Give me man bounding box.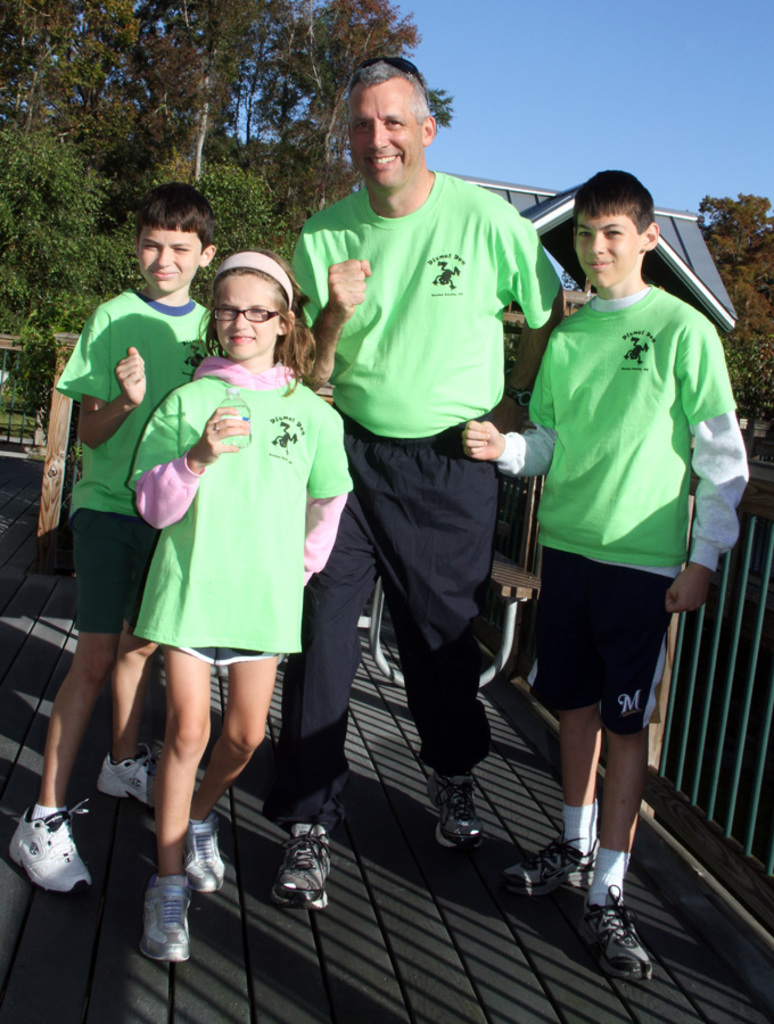
278, 52, 580, 916.
